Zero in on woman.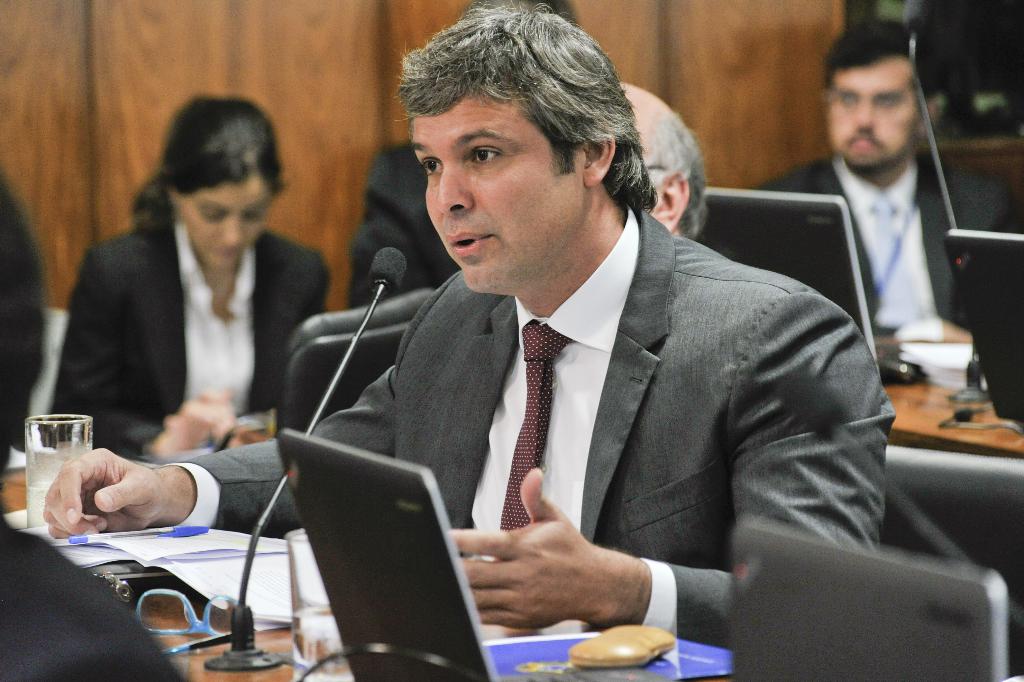
Zeroed in: bbox(61, 102, 327, 469).
